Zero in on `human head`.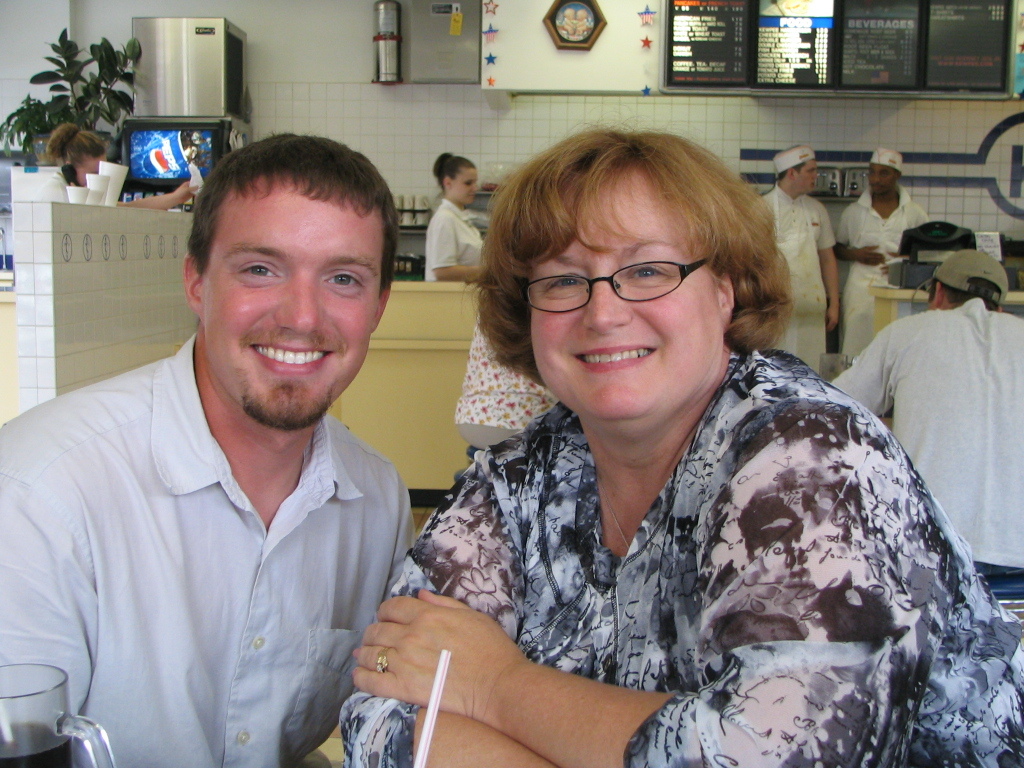
Zeroed in: box(868, 147, 909, 197).
